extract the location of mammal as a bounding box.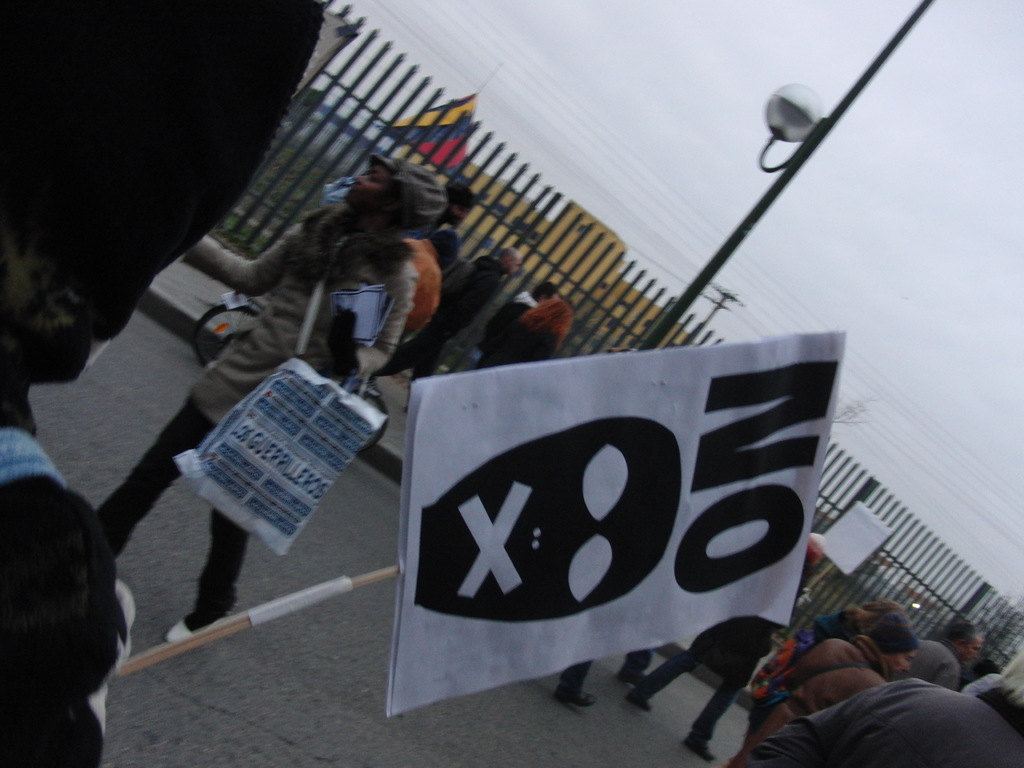
(x1=727, y1=460, x2=916, y2=767).
